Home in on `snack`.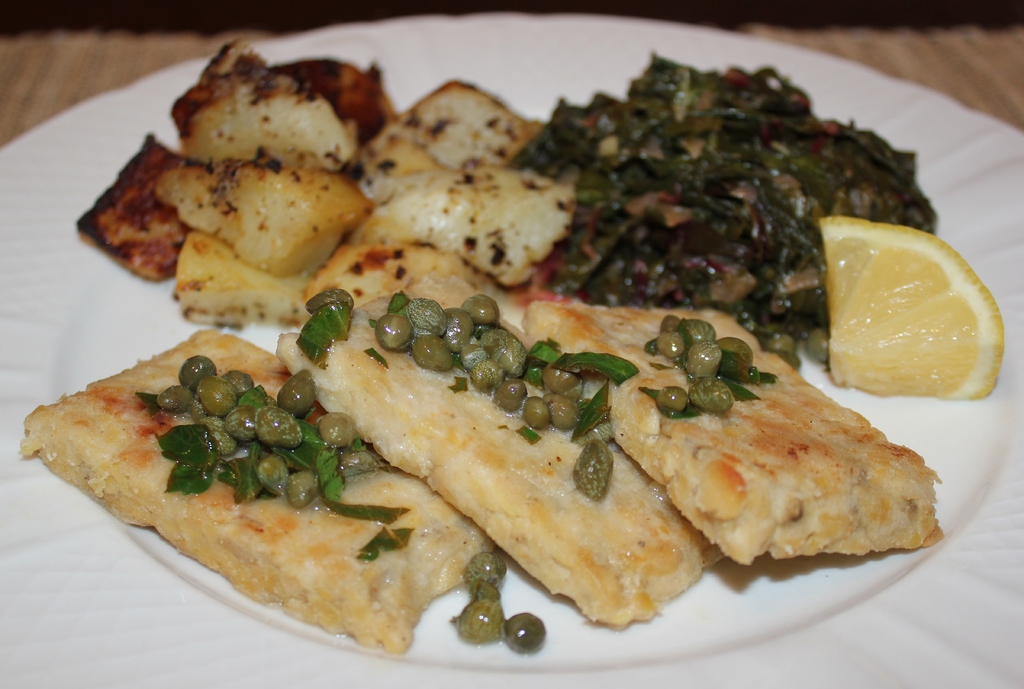
Homed in at crop(83, 128, 939, 670).
